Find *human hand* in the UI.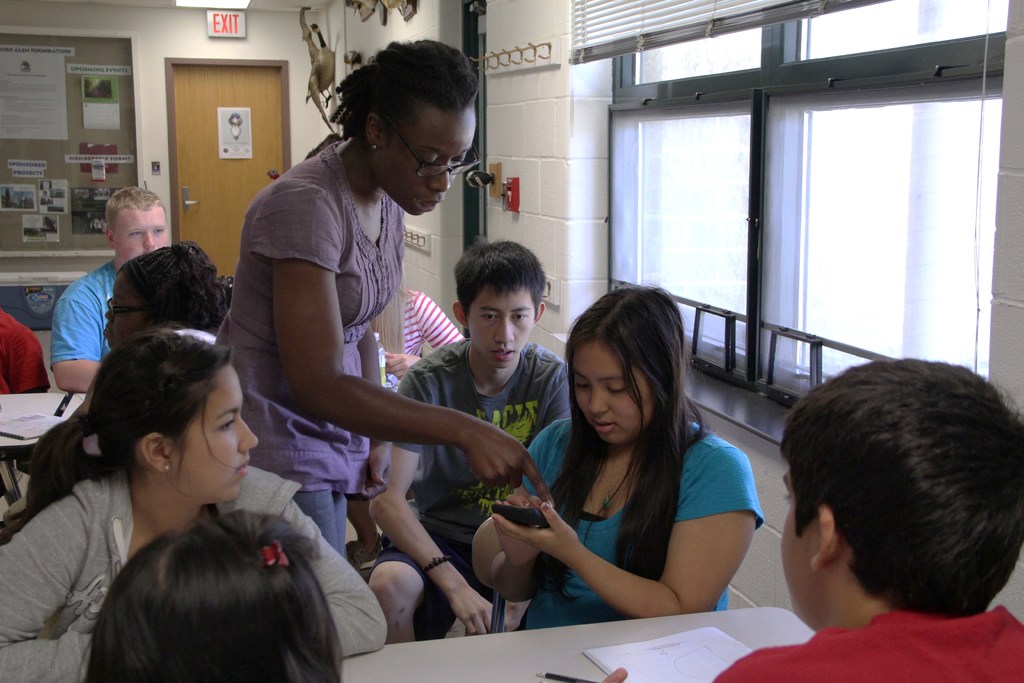
UI element at [left=600, top=666, right=627, bottom=682].
